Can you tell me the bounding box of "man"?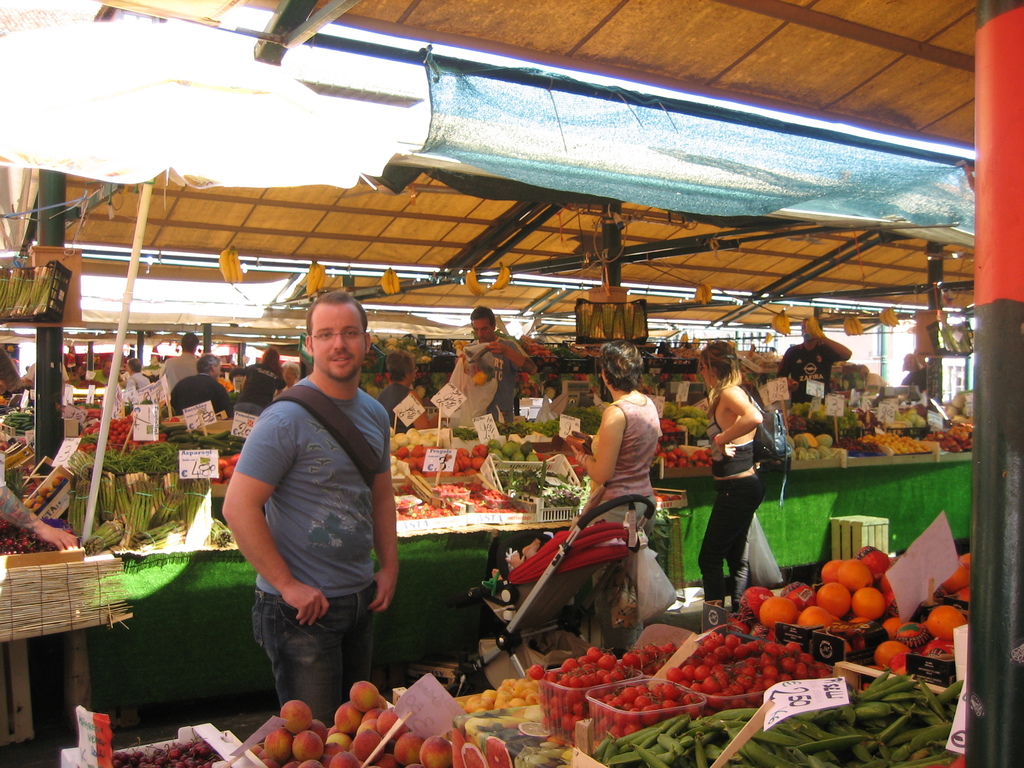
Rect(0, 345, 22, 396).
